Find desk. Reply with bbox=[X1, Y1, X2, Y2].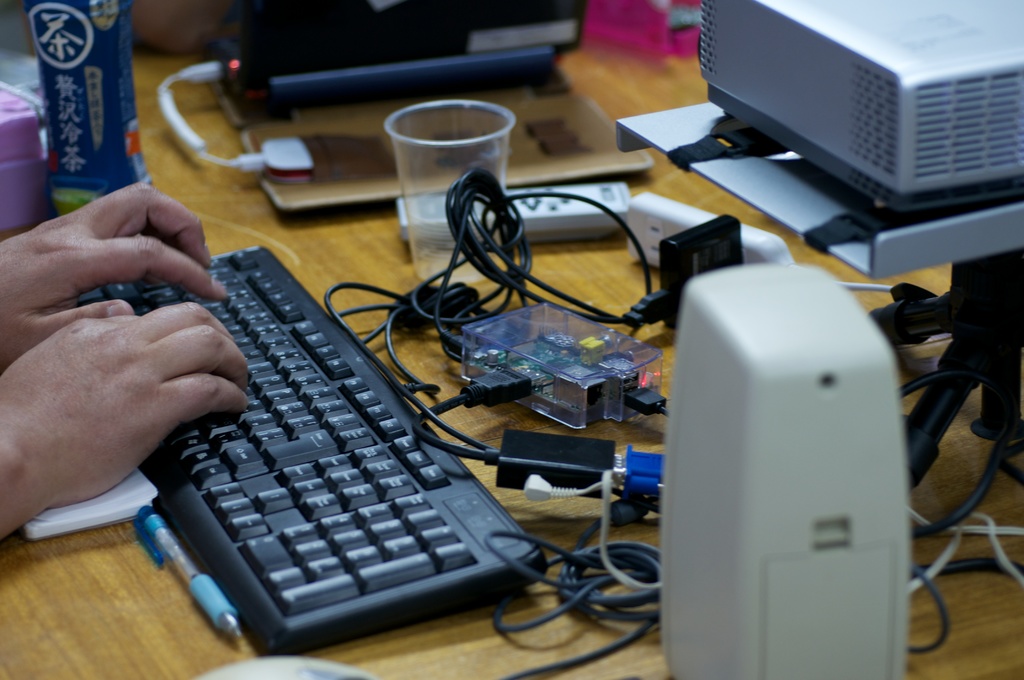
bbox=[0, 0, 1023, 679].
